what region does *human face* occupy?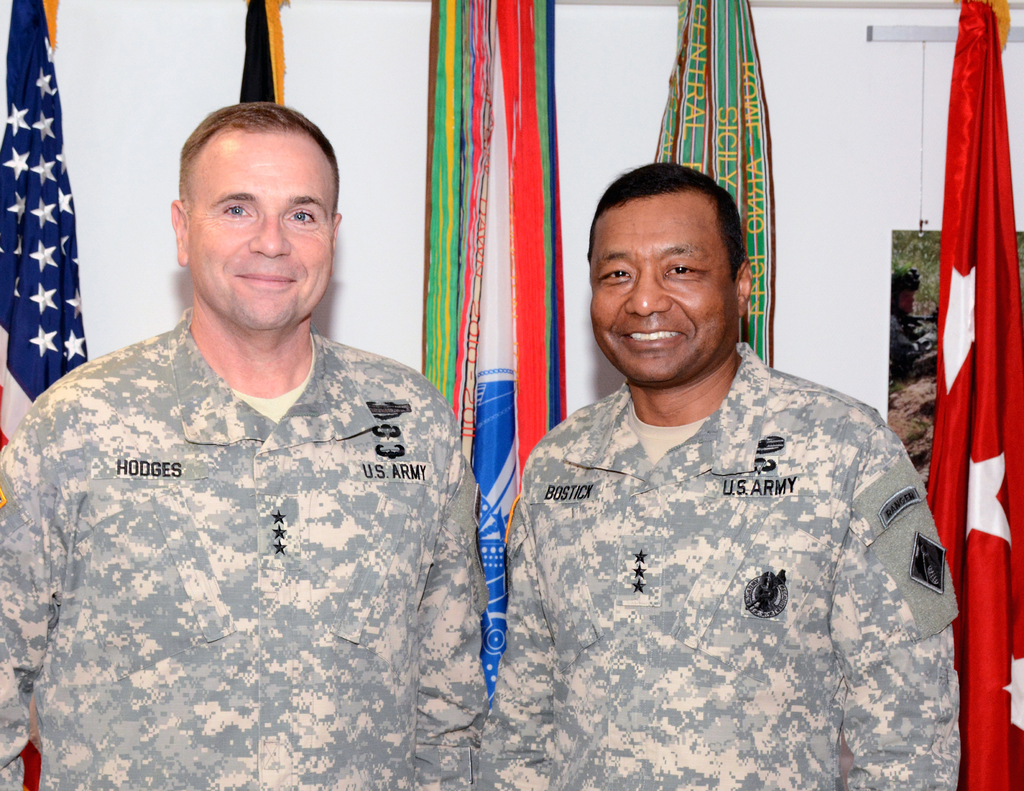
rect(582, 186, 740, 387).
